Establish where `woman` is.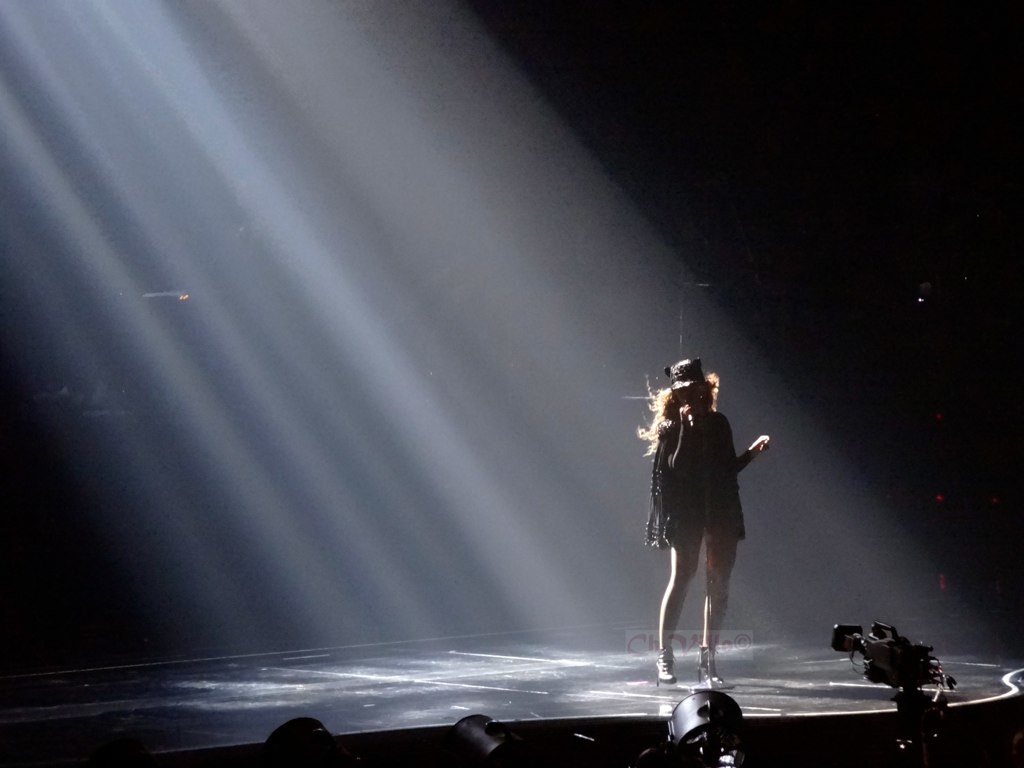
Established at left=641, top=361, right=764, bottom=689.
